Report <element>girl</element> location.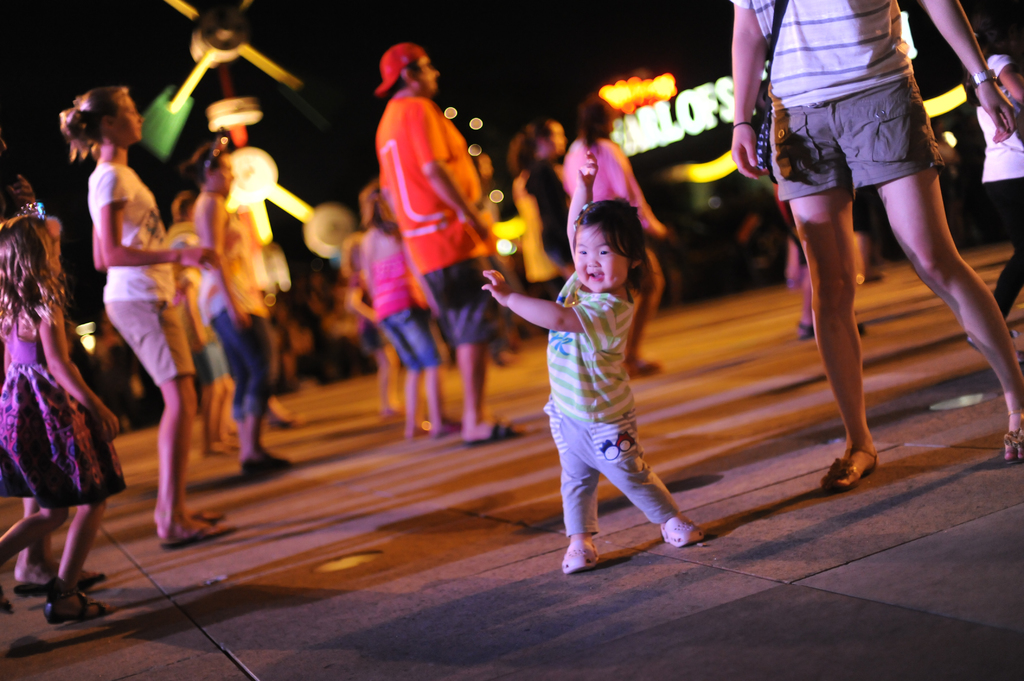
Report: box=[482, 150, 707, 575].
